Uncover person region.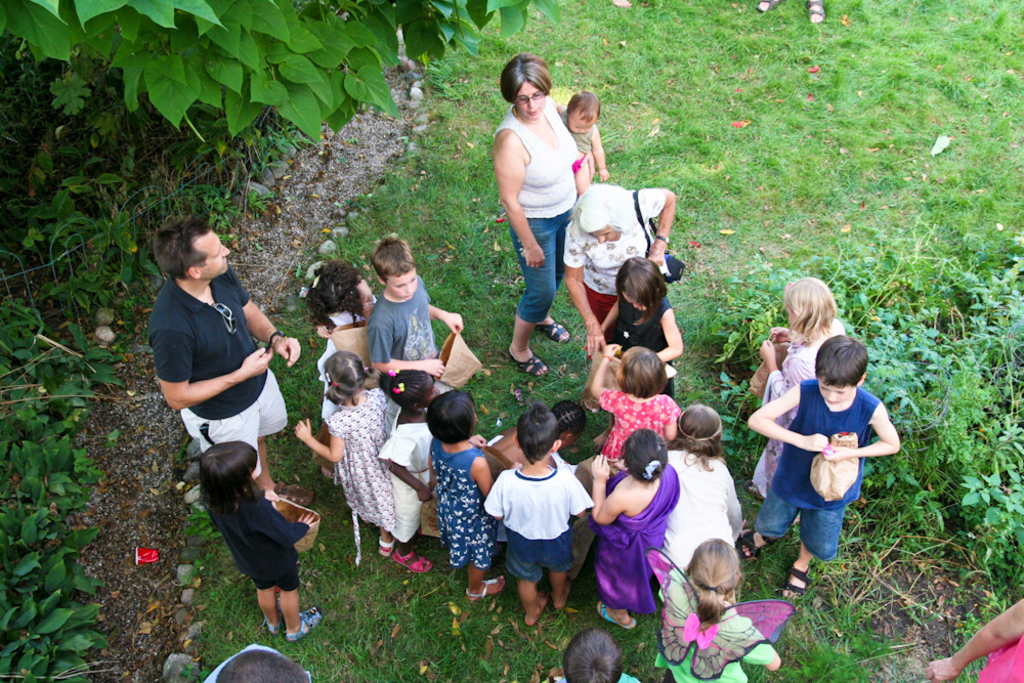
Uncovered: 309,253,373,427.
